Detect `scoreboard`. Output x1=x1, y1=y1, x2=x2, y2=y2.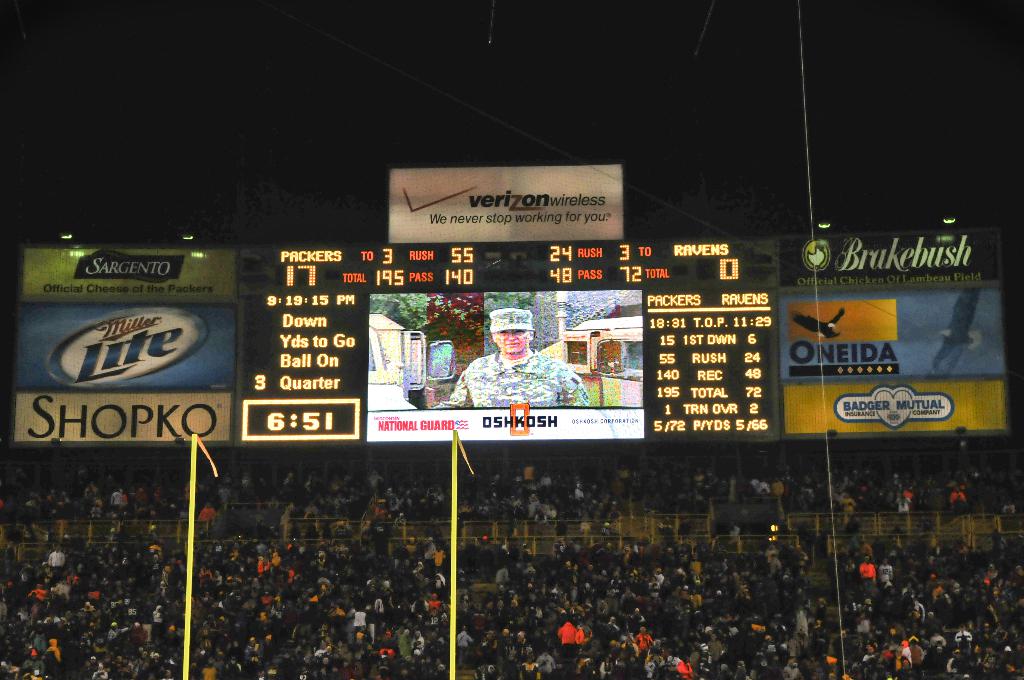
x1=234, y1=235, x2=781, y2=455.
